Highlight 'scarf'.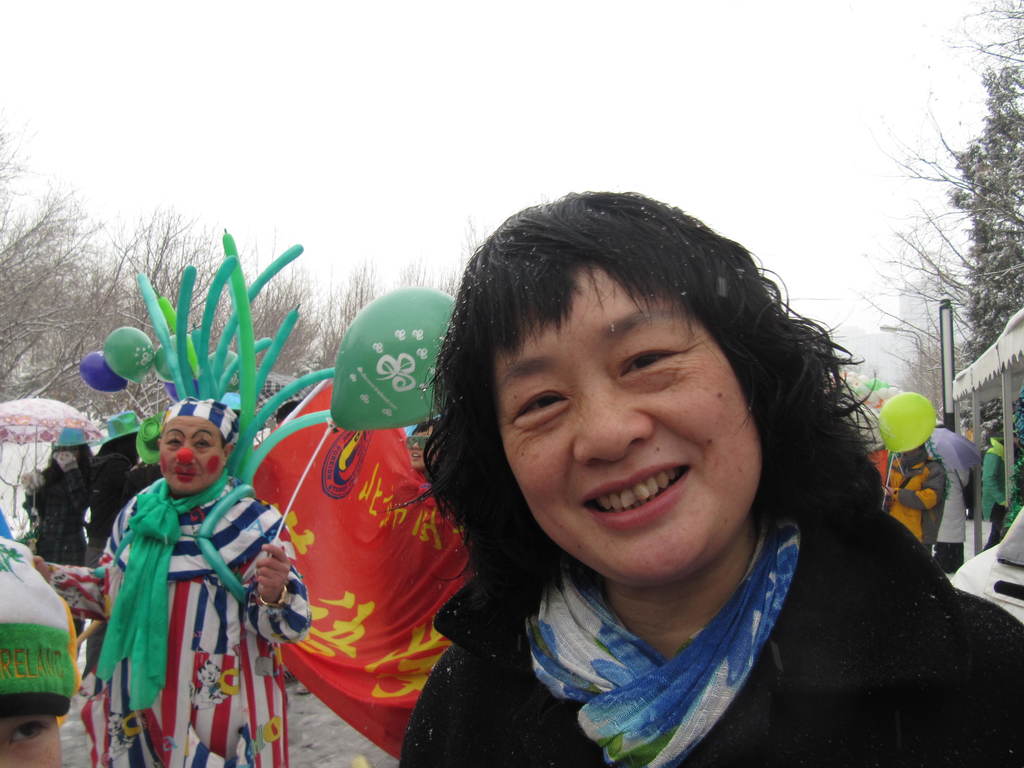
Highlighted region: [left=91, top=478, right=235, bottom=728].
